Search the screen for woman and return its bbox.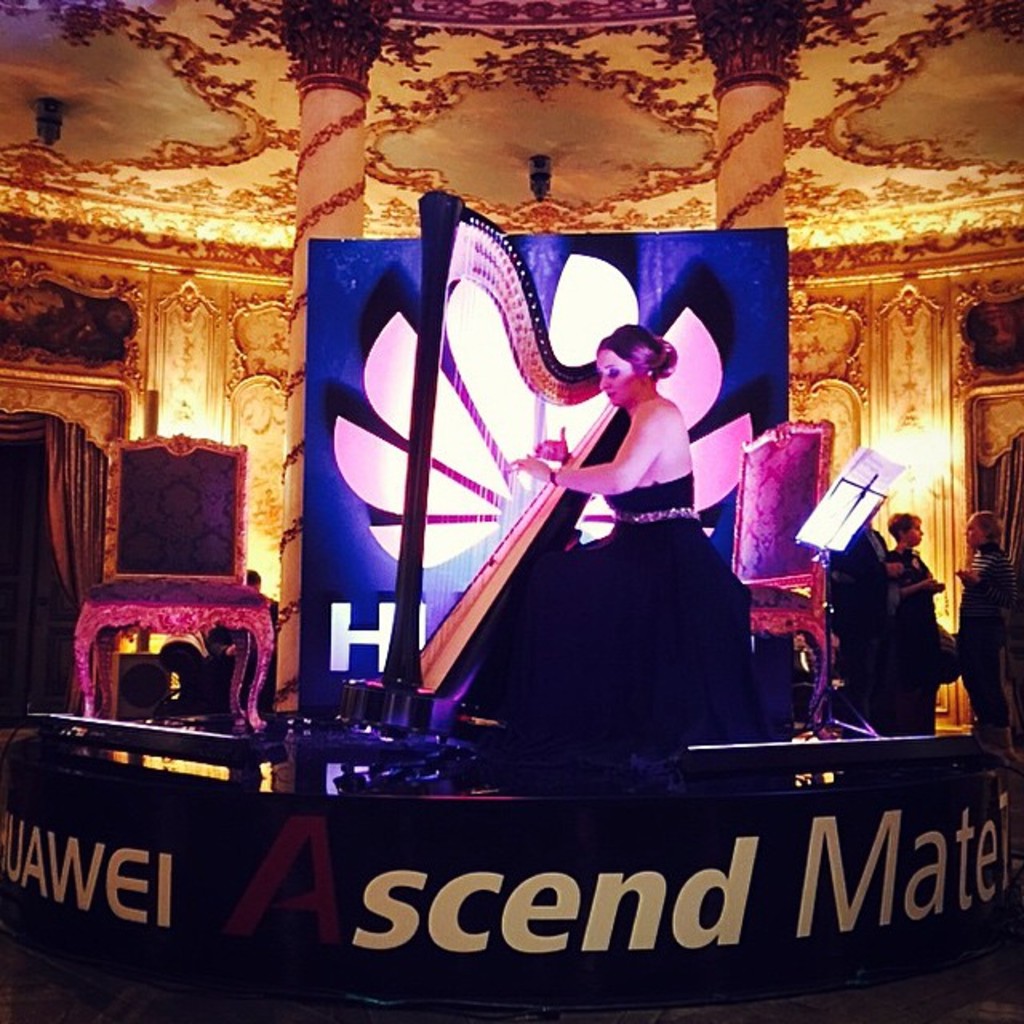
Found: BBox(517, 323, 741, 730).
